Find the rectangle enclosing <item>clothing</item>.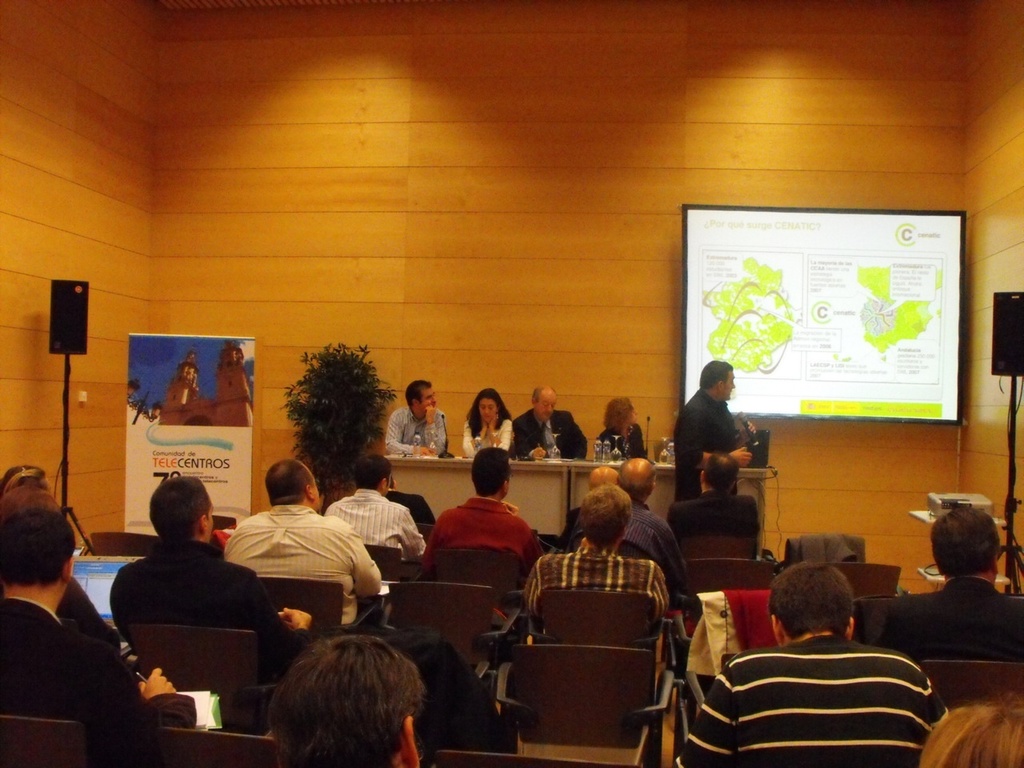
515,394,587,466.
